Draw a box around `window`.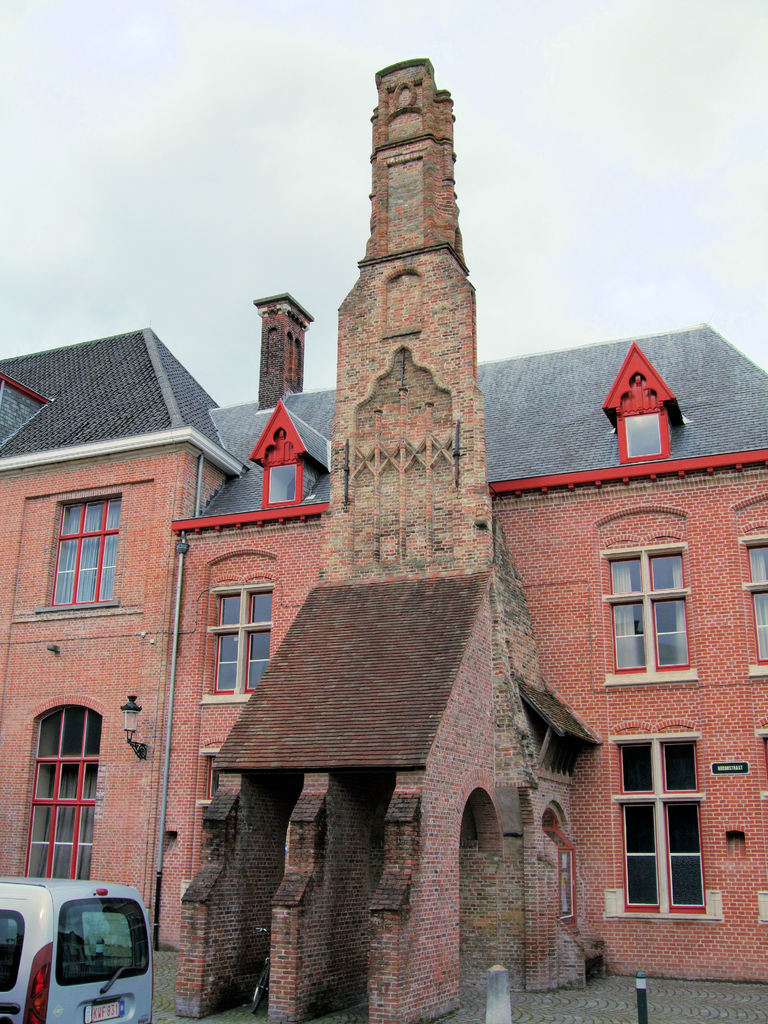
537, 796, 583, 924.
